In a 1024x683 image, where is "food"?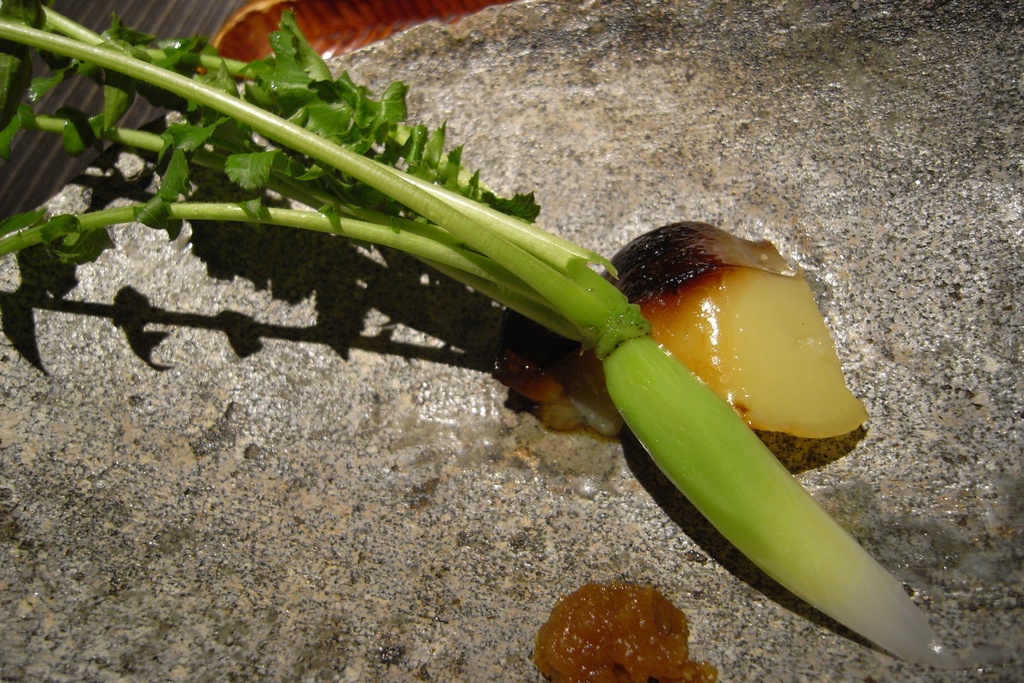
pyautogui.locateOnScreen(534, 576, 719, 682).
